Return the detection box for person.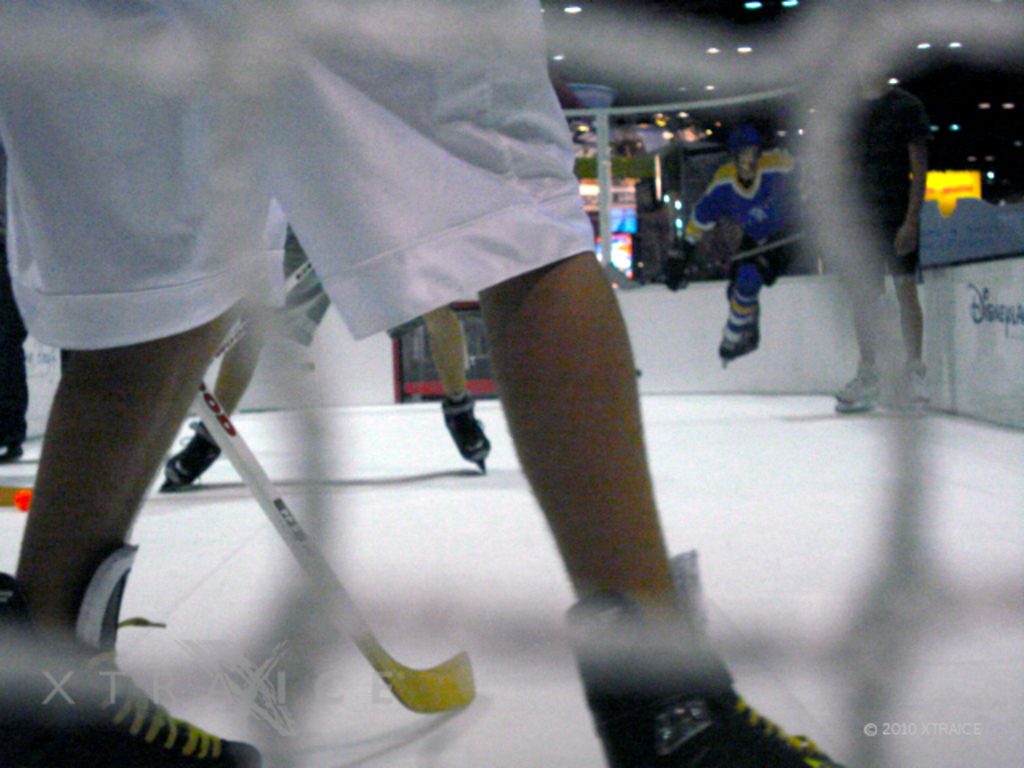
0,0,835,763.
